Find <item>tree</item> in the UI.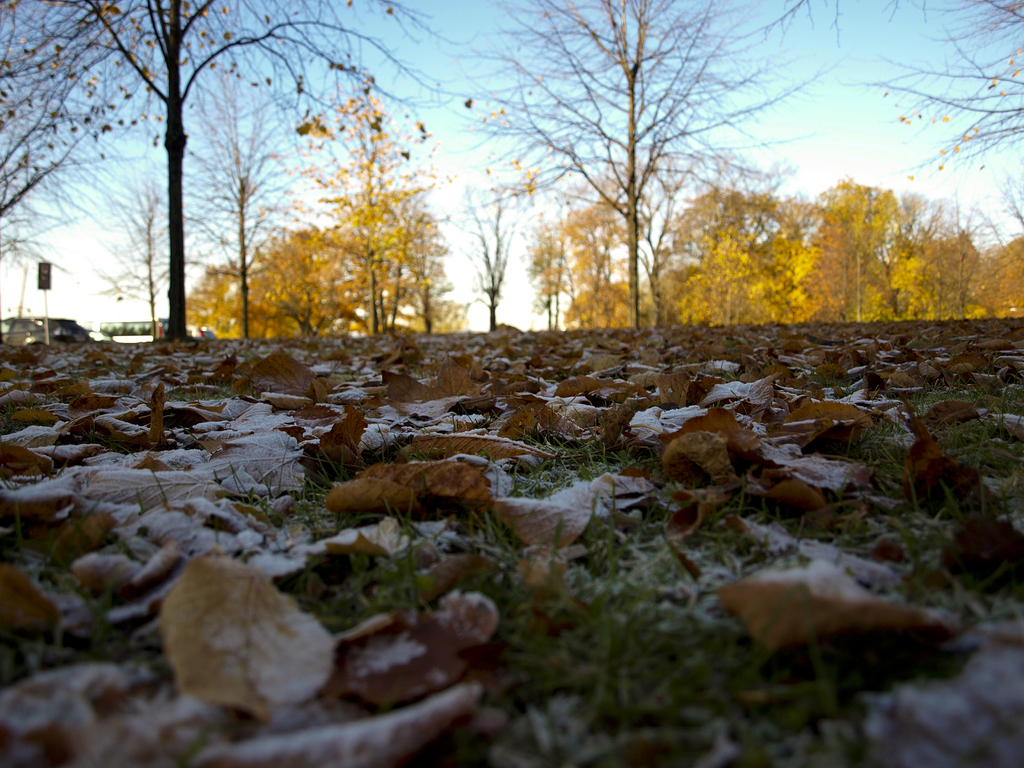
UI element at x1=916, y1=188, x2=1001, y2=320.
